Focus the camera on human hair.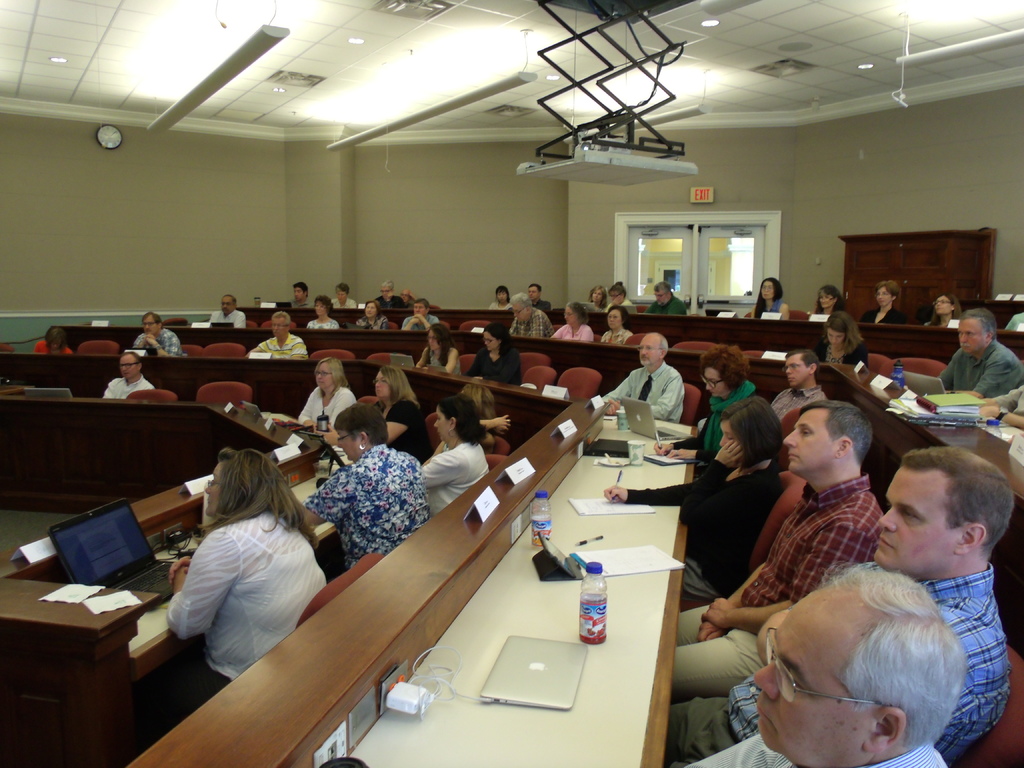
Focus region: (757,278,781,314).
